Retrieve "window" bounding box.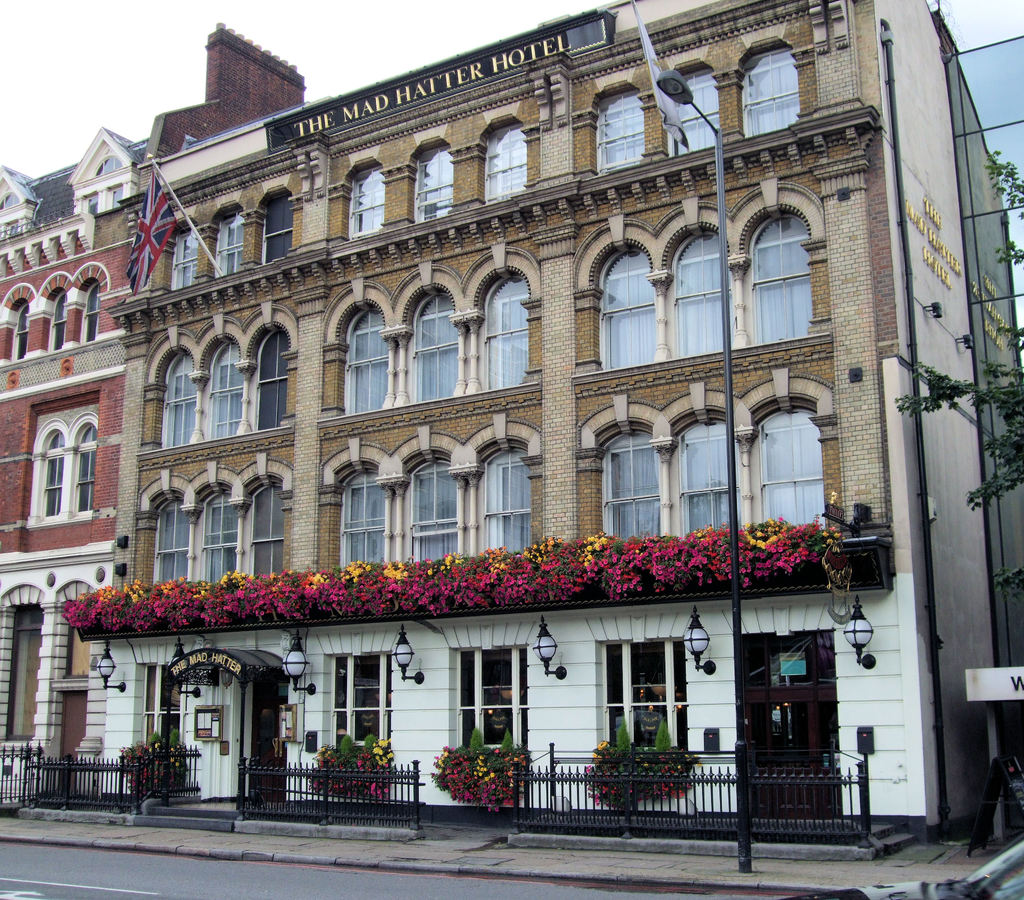
Bounding box: [left=0, top=219, right=22, bottom=238].
